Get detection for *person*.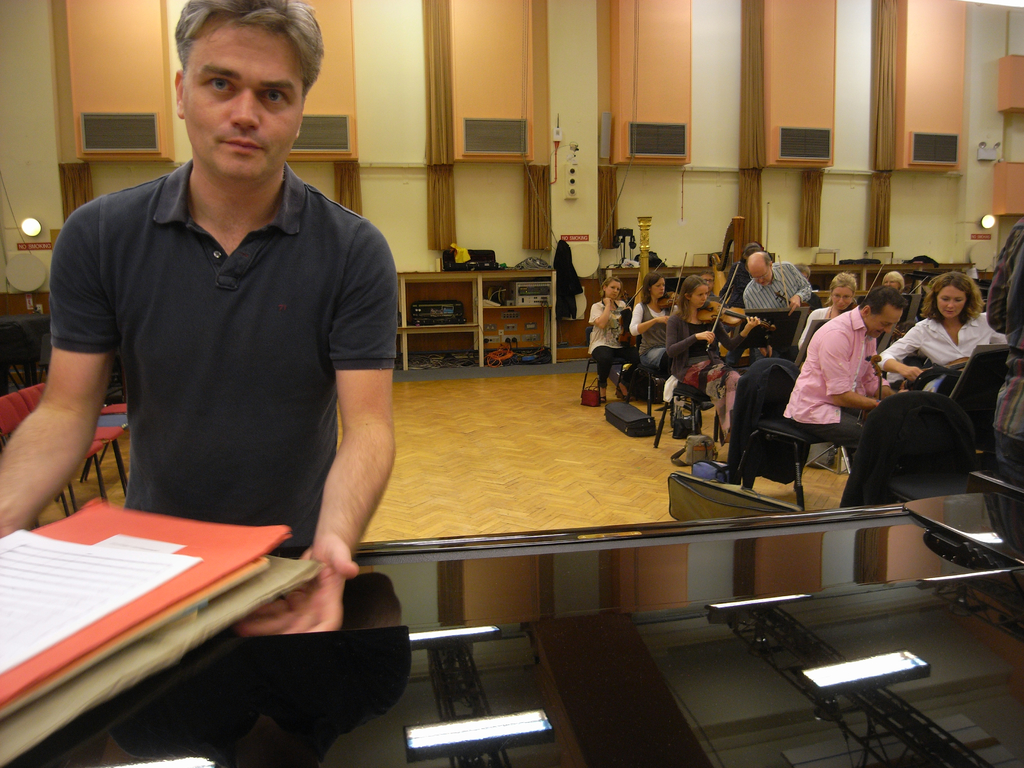
Detection: rect(661, 278, 760, 420).
